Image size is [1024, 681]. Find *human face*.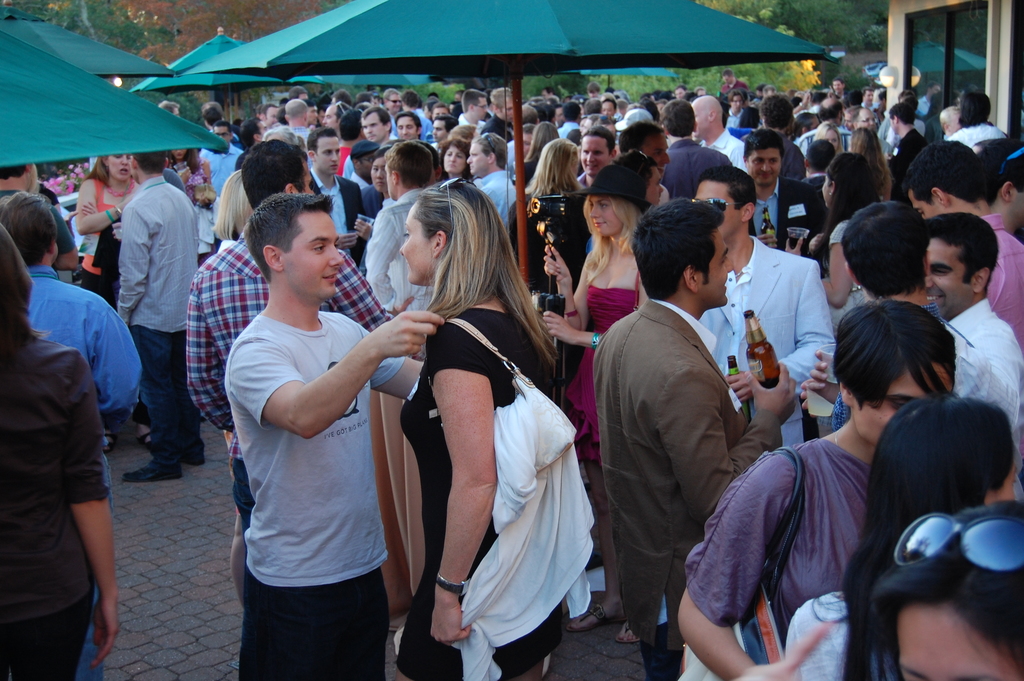
(left=821, top=172, right=831, bottom=203).
